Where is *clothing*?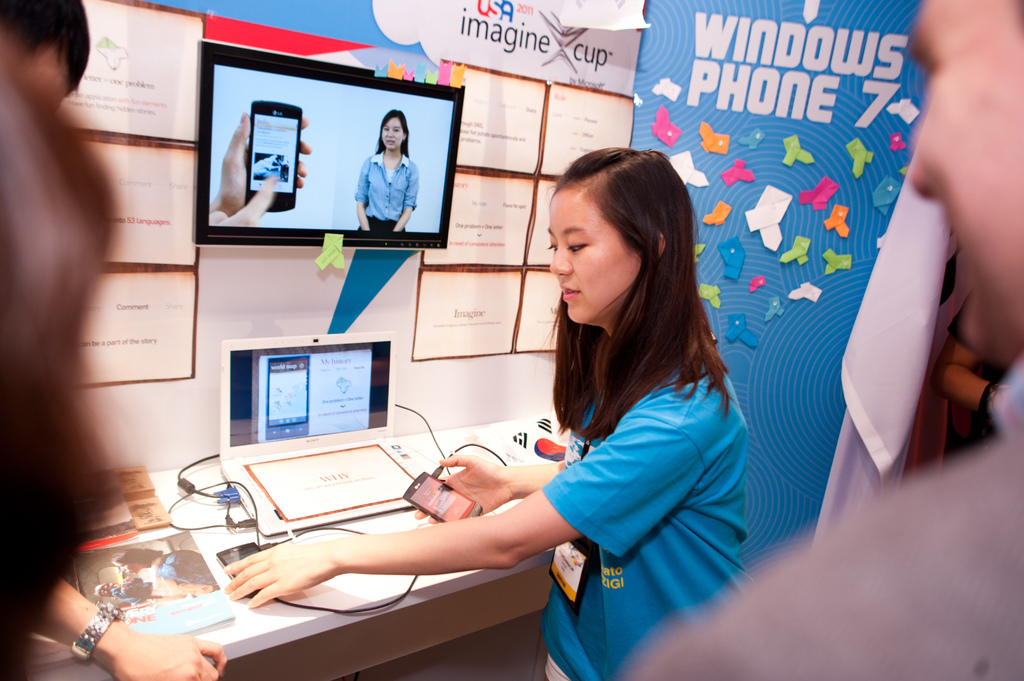
(left=353, top=156, right=427, bottom=218).
